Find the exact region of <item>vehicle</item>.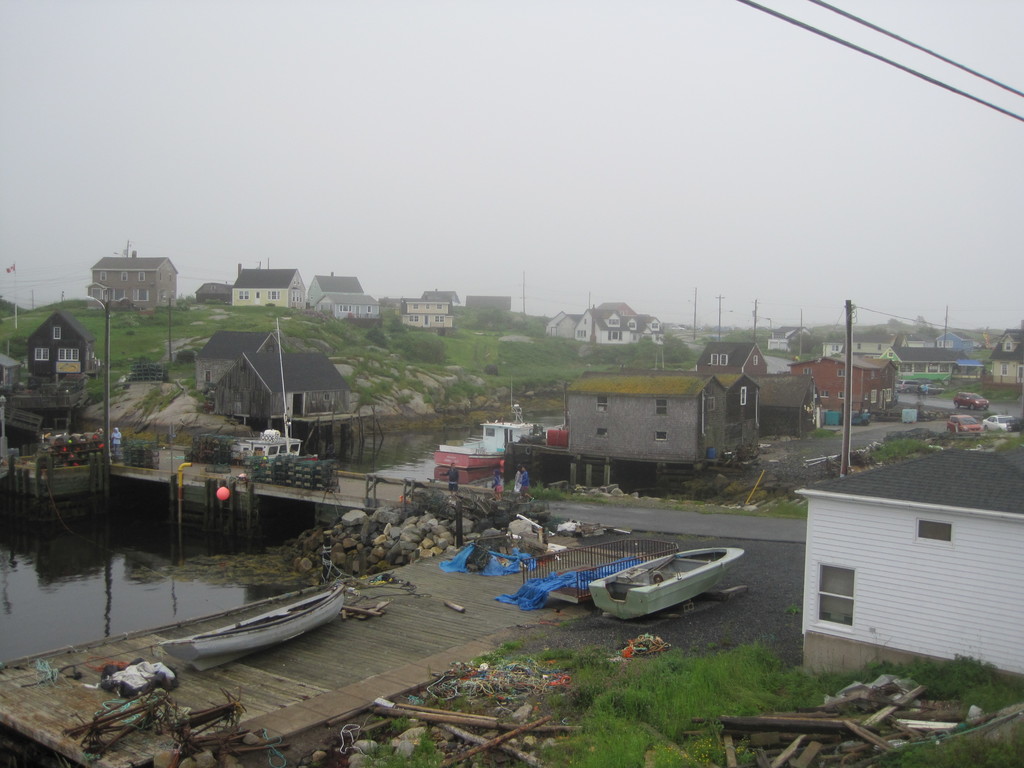
Exact region: [589, 548, 745, 624].
